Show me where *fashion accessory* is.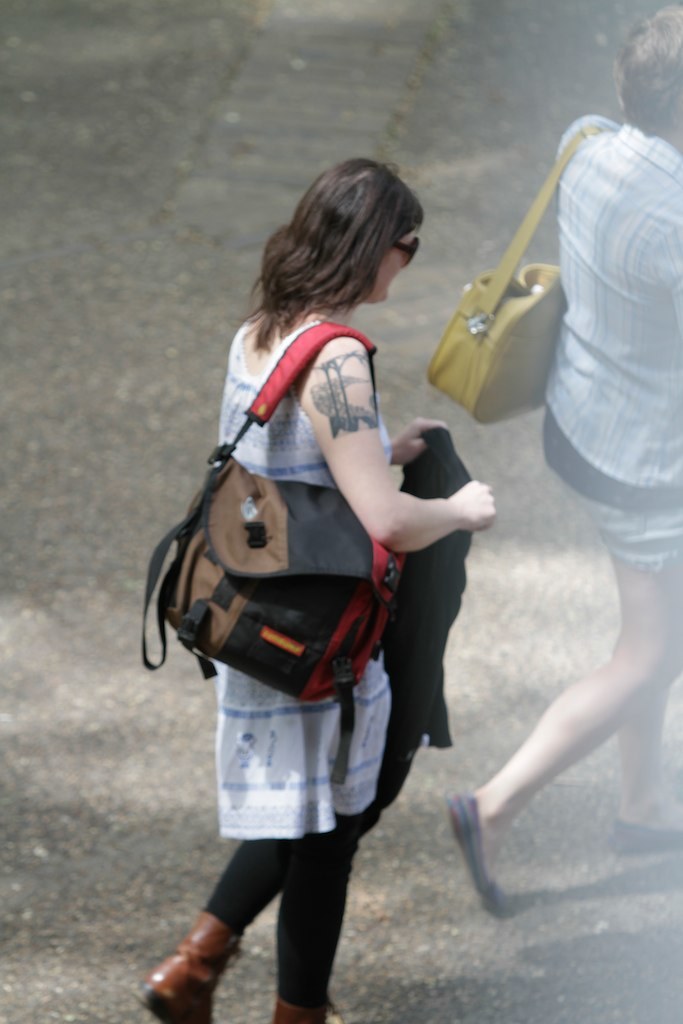
*fashion accessory* is at pyautogui.locateOnScreen(140, 320, 409, 785).
